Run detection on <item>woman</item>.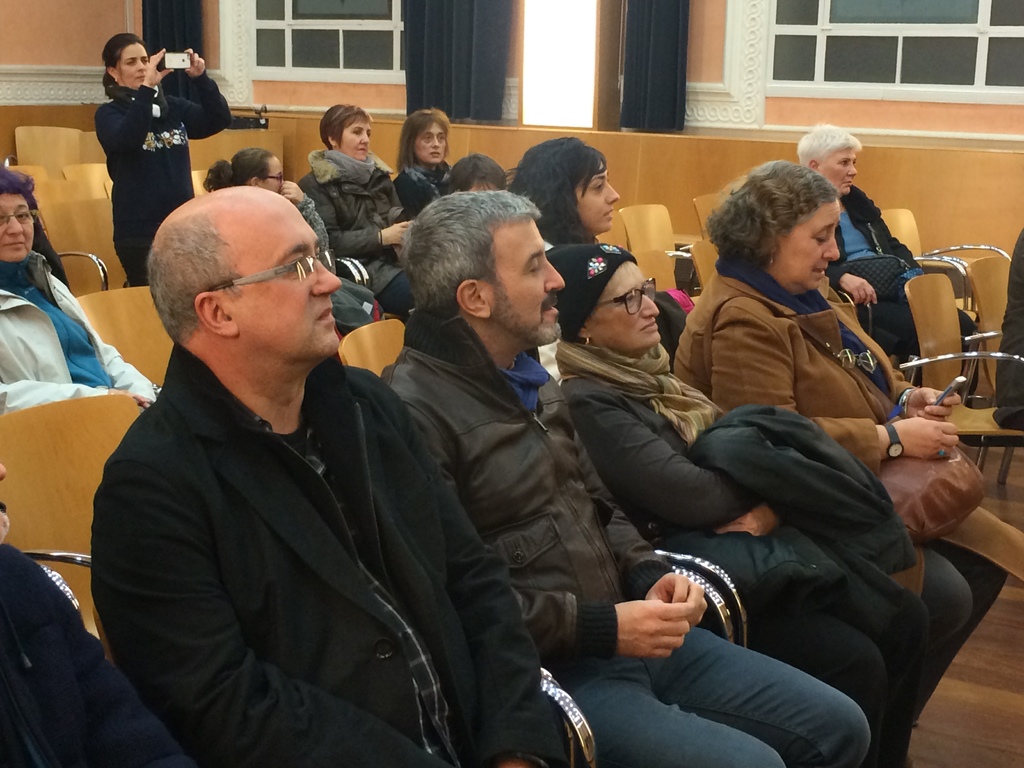
Result: locate(668, 156, 1023, 767).
